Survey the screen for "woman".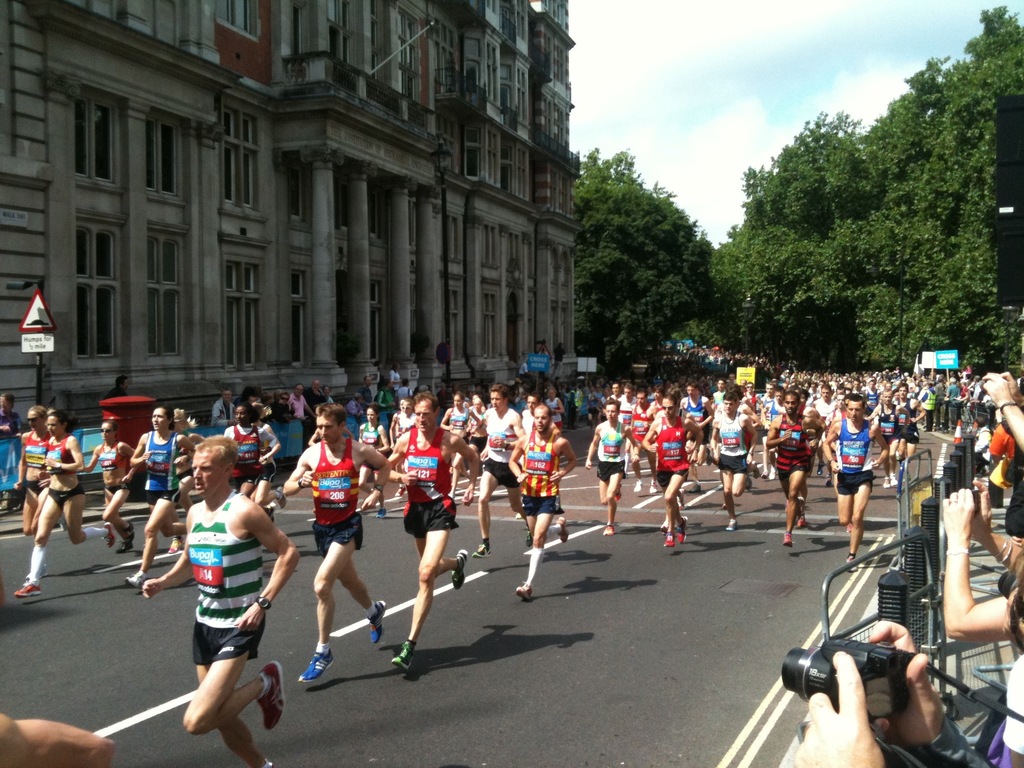
Survey found: (left=0, top=388, right=19, bottom=515).
